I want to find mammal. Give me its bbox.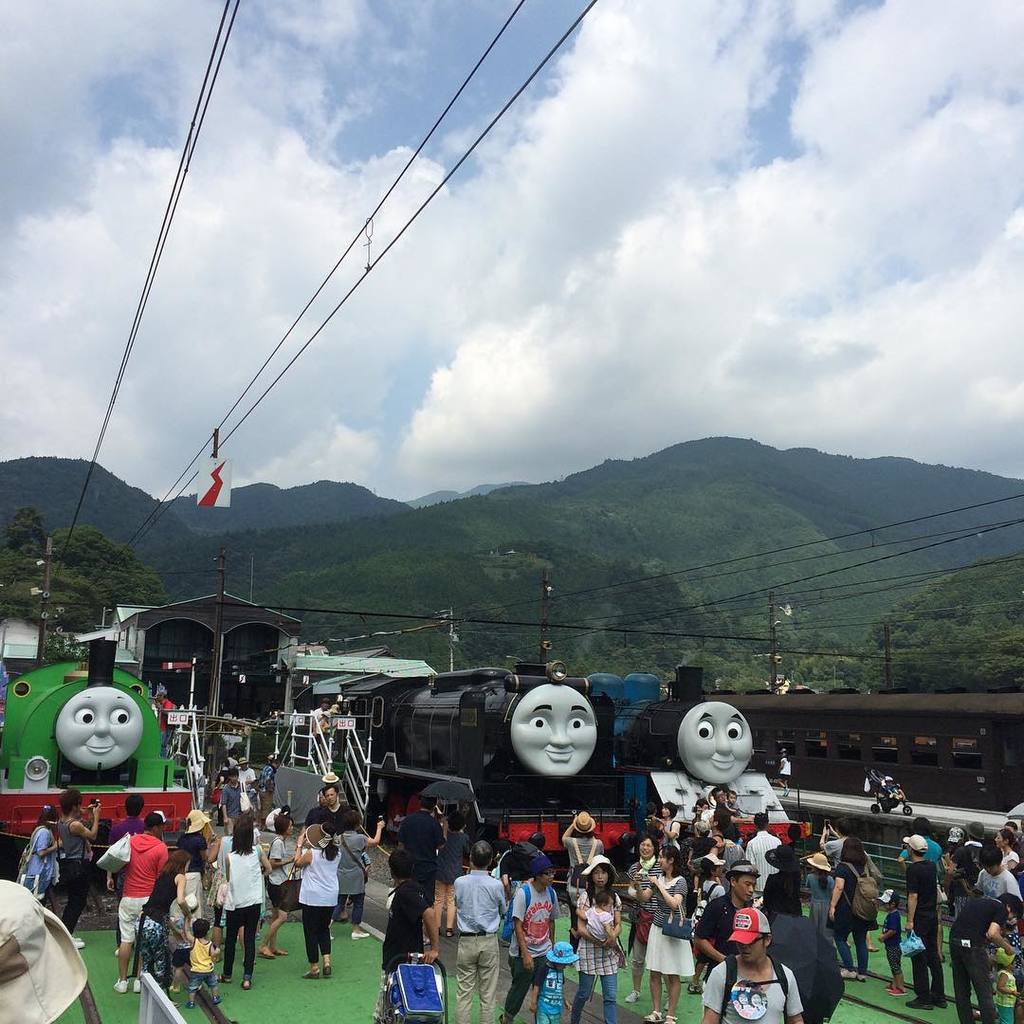
box=[186, 909, 222, 1005].
